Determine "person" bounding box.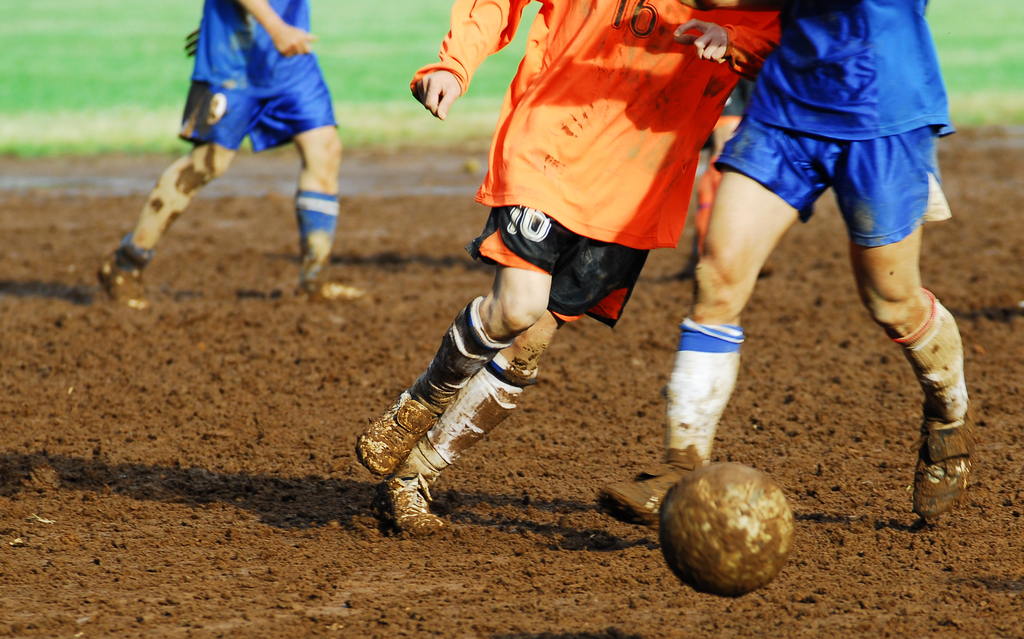
Determined: crop(677, 86, 772, 278).
